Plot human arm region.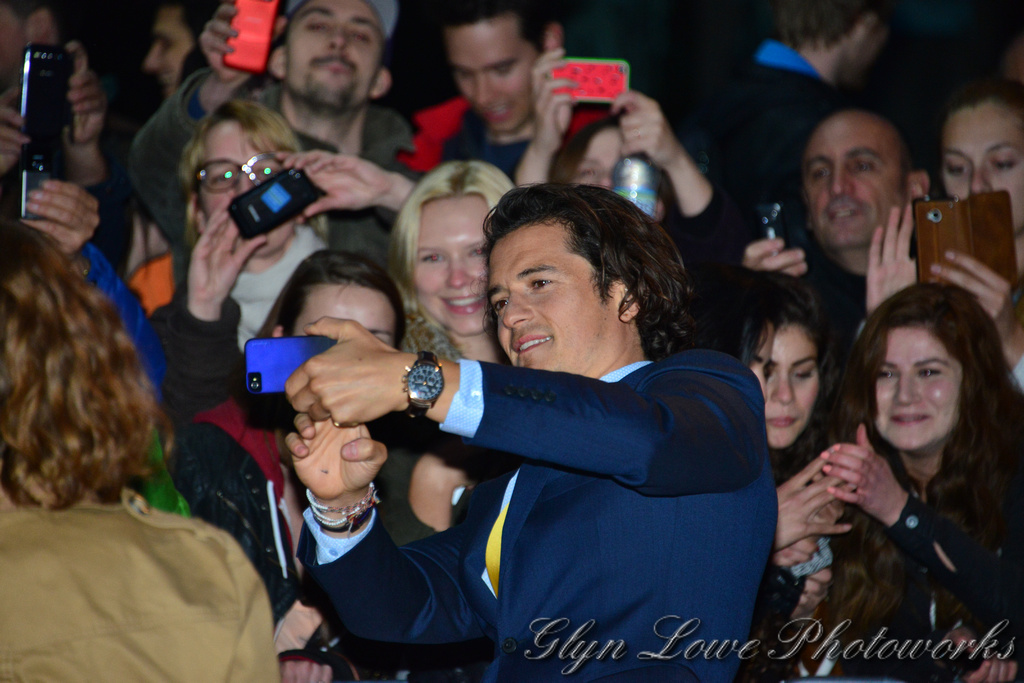
Plotted at BBox(295, 147, 414, 228).
